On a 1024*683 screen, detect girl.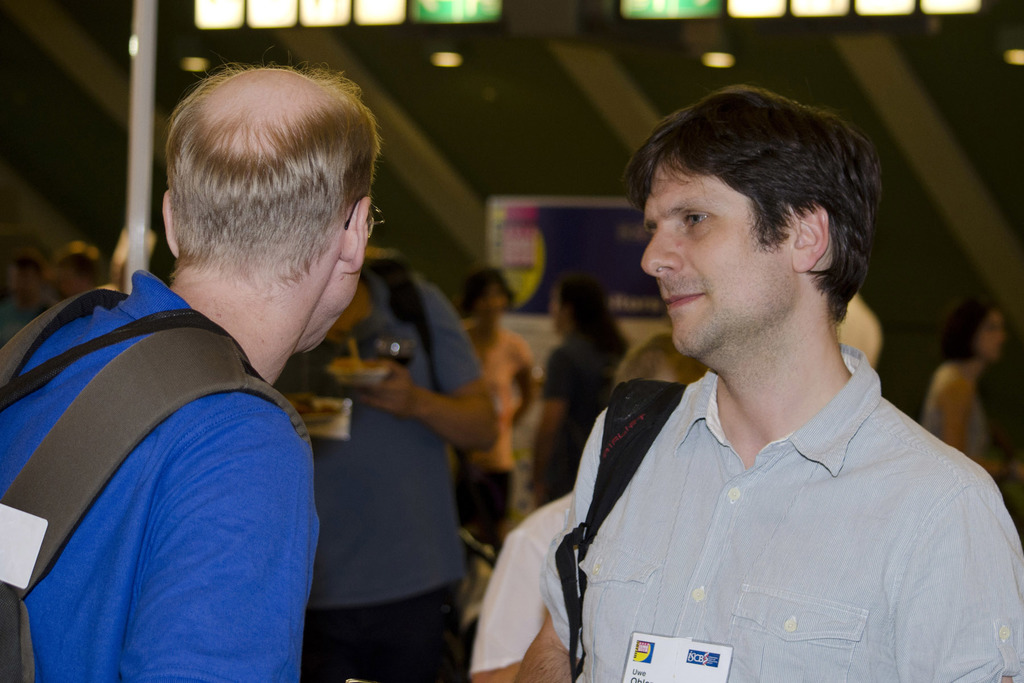
region(923, 297, 1008, 473).
